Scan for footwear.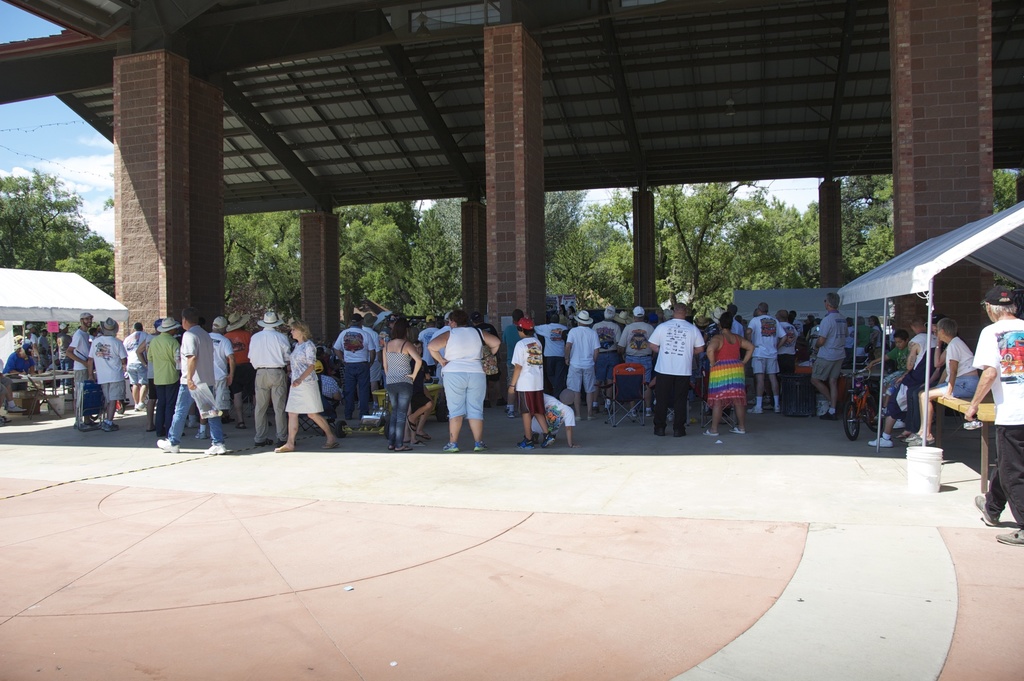
Scan result: 272/447/298/452.
